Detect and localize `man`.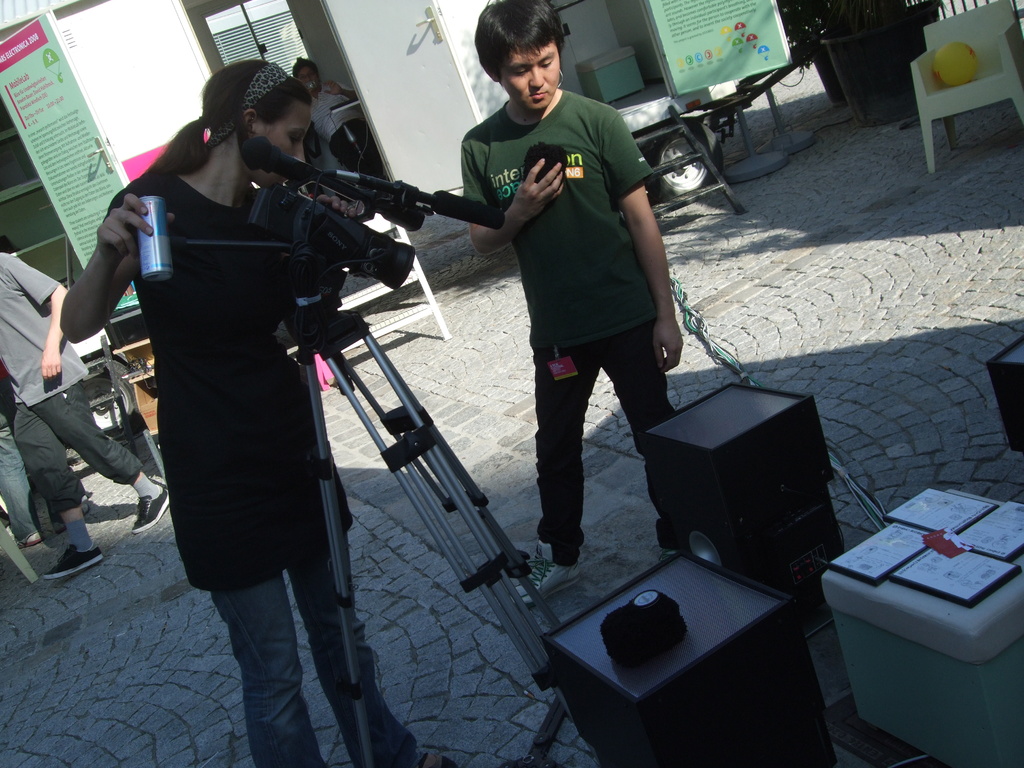
Localized at (left=0, top=250, right=168, bottom=588).
